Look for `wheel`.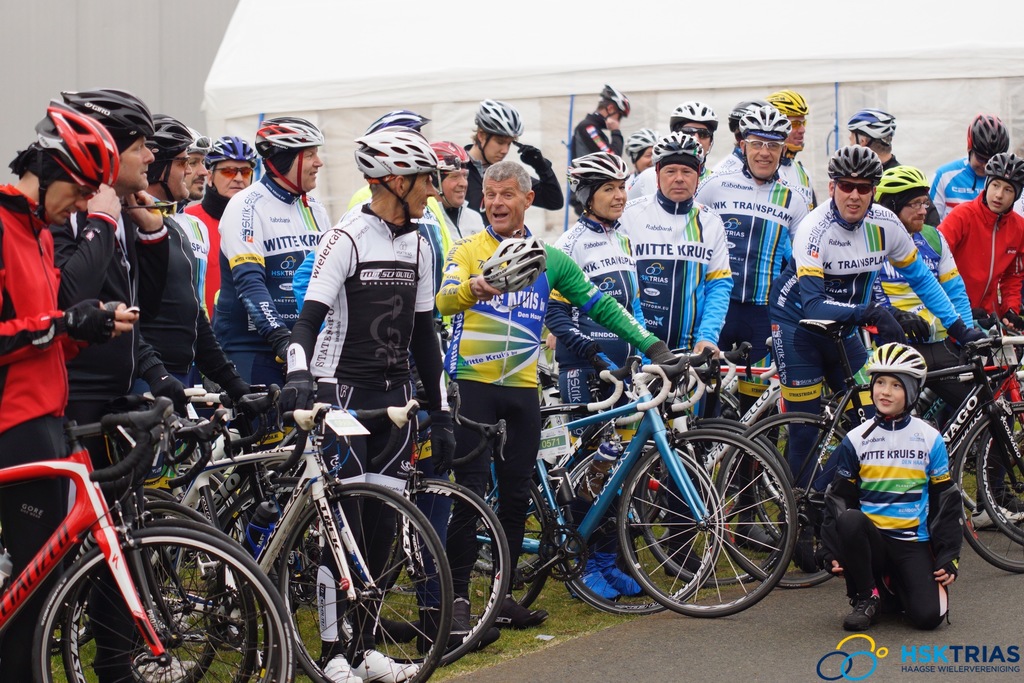
Found: <region>550, 440, 722, 618</region>.
